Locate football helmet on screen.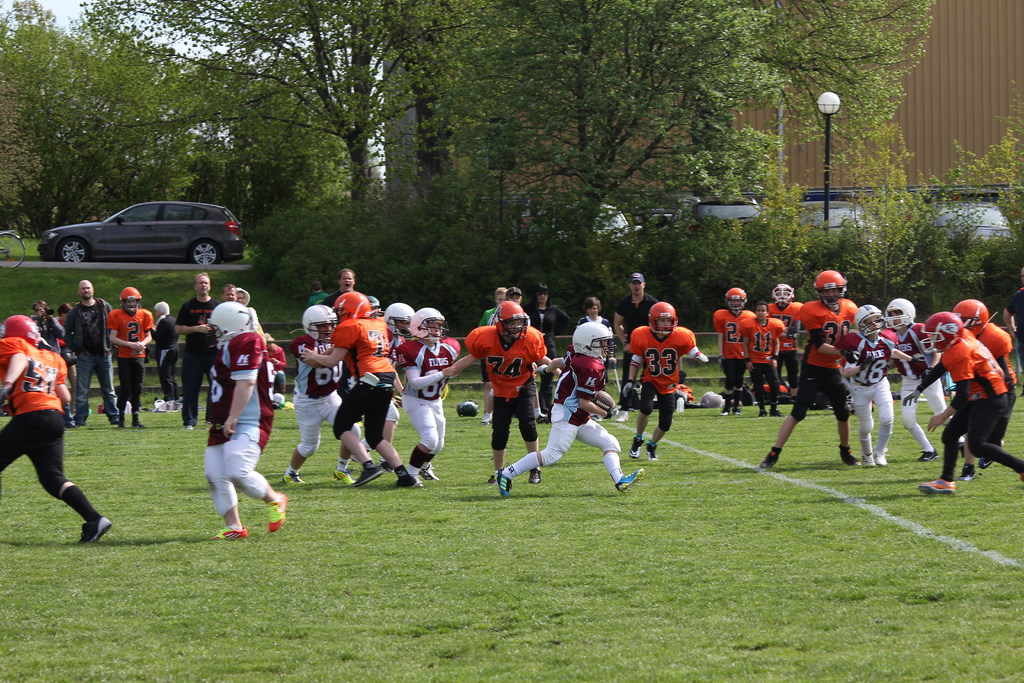
On screen at left=207, top=299, right=257, bottom=349.
